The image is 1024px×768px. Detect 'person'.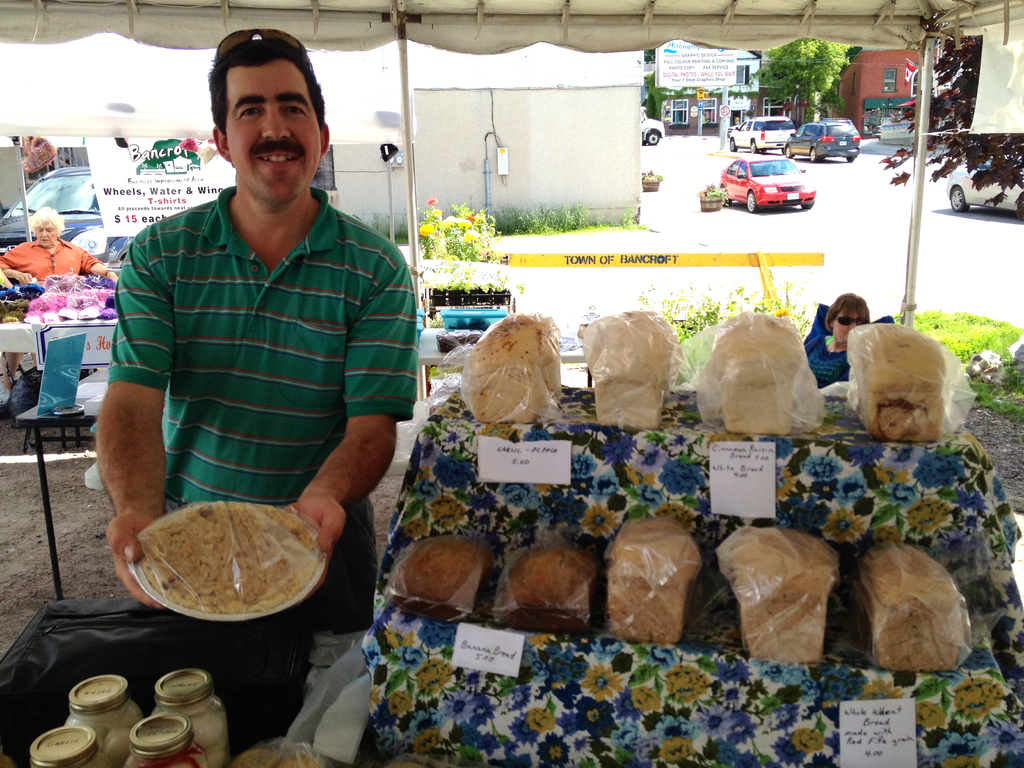
Detection: {"x1": 803, "y1": 290, "x2": 862, "y2": 397}.
